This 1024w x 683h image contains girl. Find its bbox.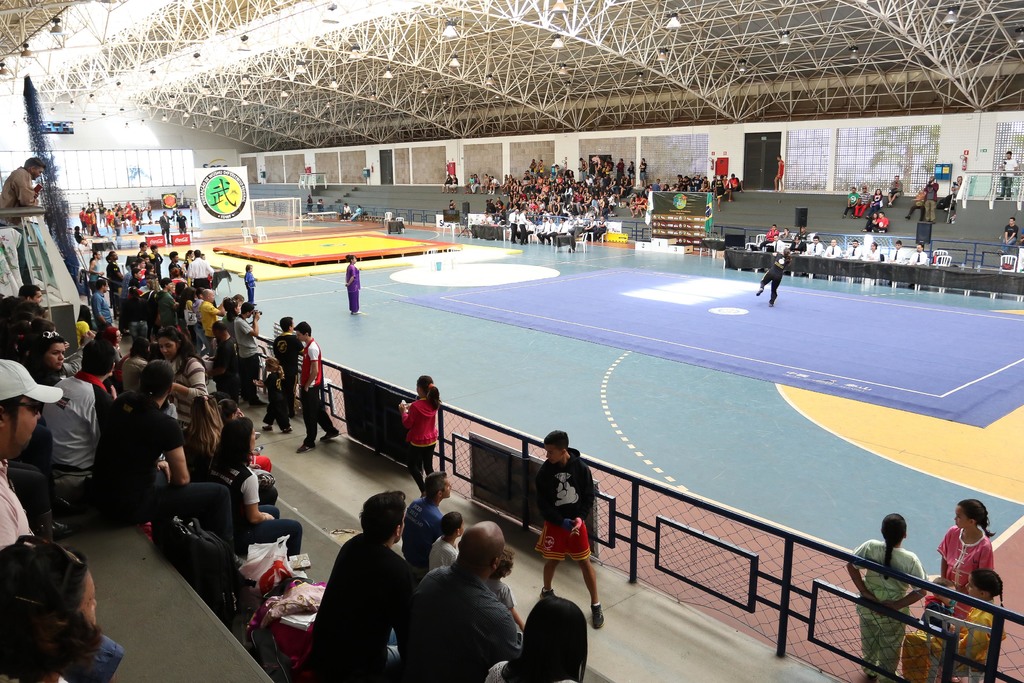
left=902, top=564, right=1009, bottom=682.
